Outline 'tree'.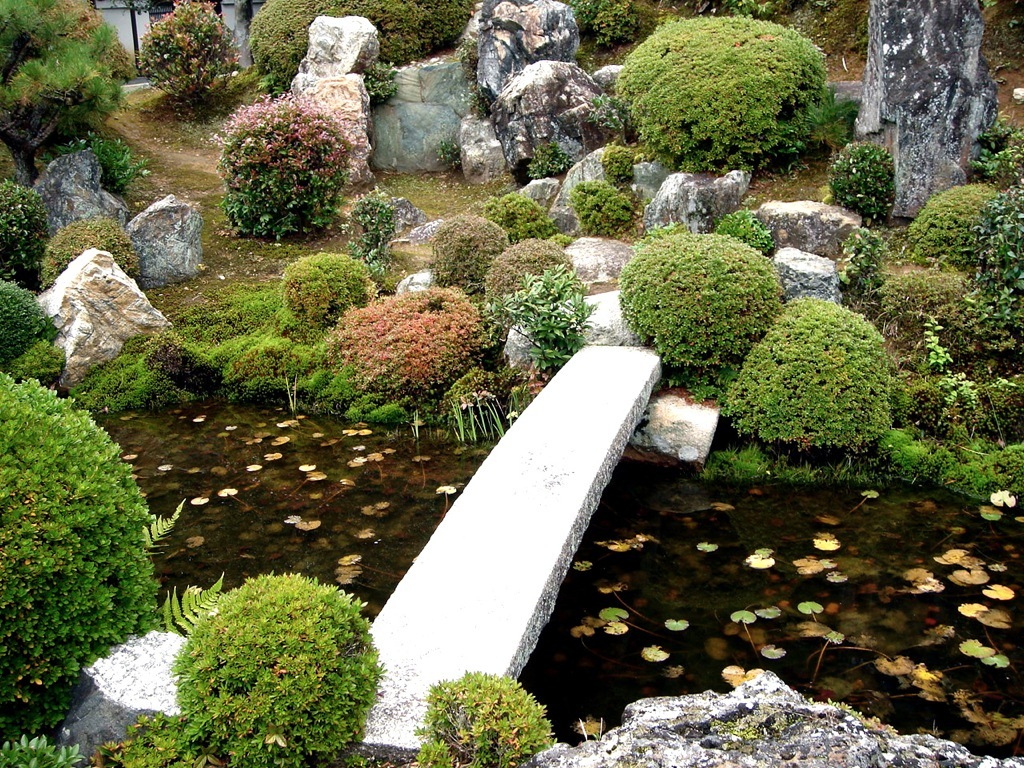
Outline: 853 0 994 218.
